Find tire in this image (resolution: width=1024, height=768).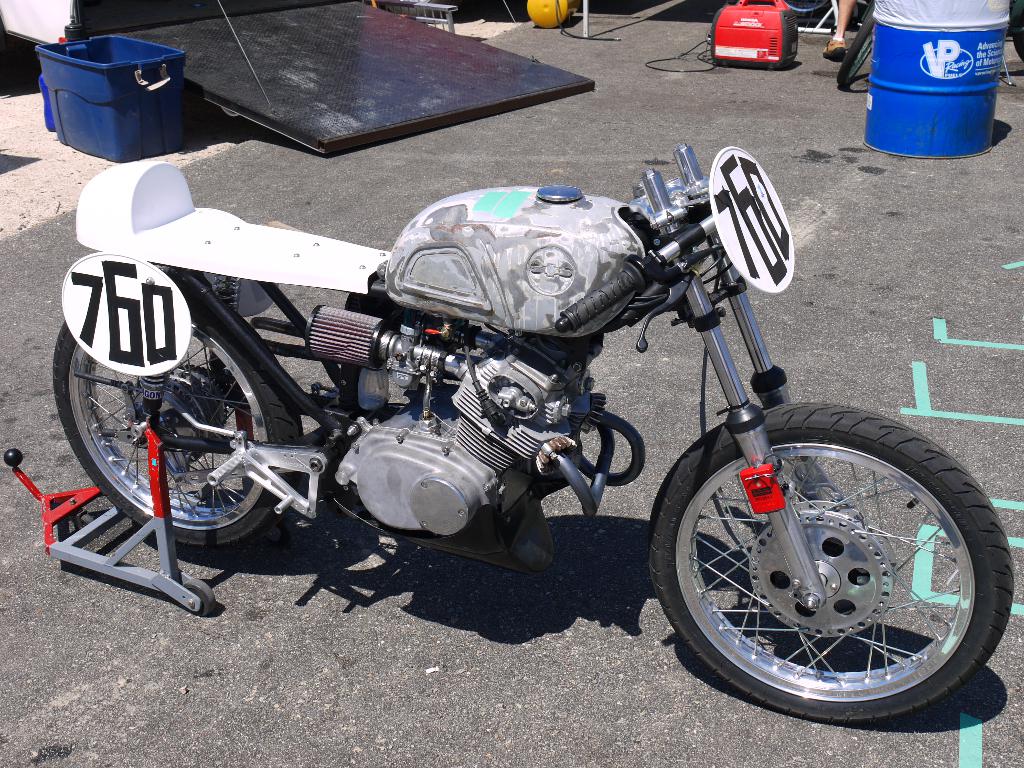
select_region(1012, 28, 1023, 61).
